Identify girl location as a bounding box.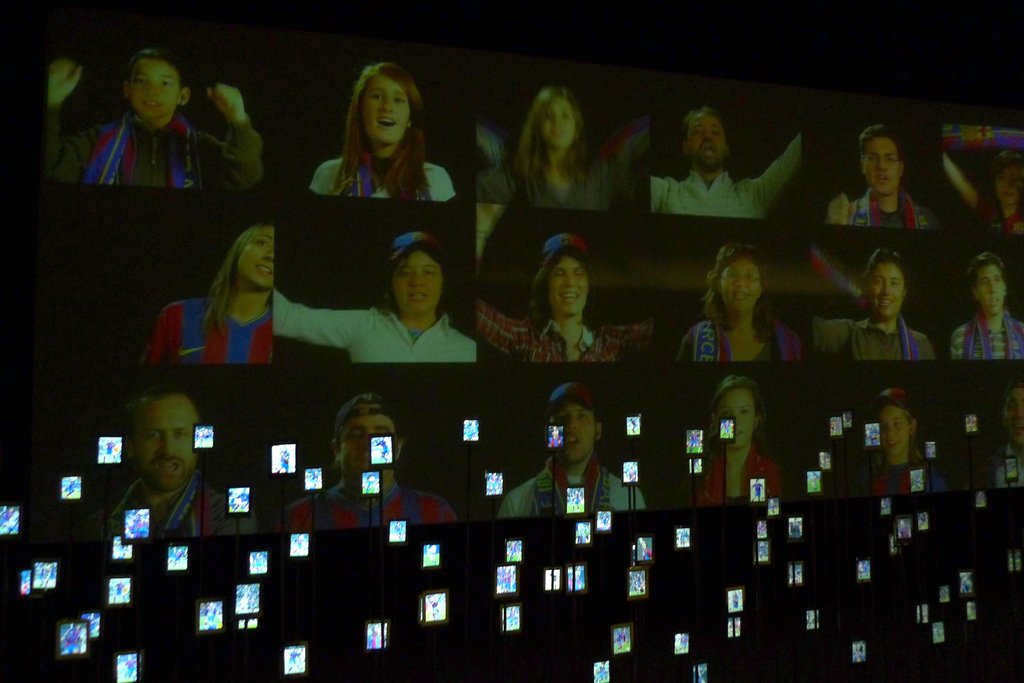
x1=141, y1=221, x2=270, y2=363.
